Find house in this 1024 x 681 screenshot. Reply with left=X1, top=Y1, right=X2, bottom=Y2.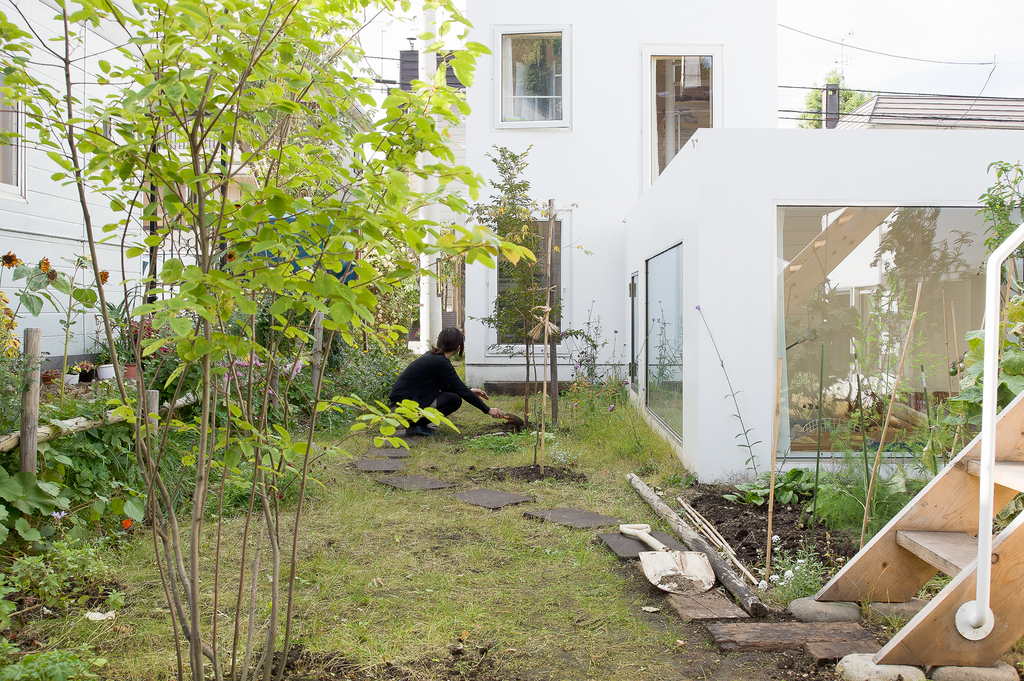
left=154, top=0, right=428, bottom=390.
